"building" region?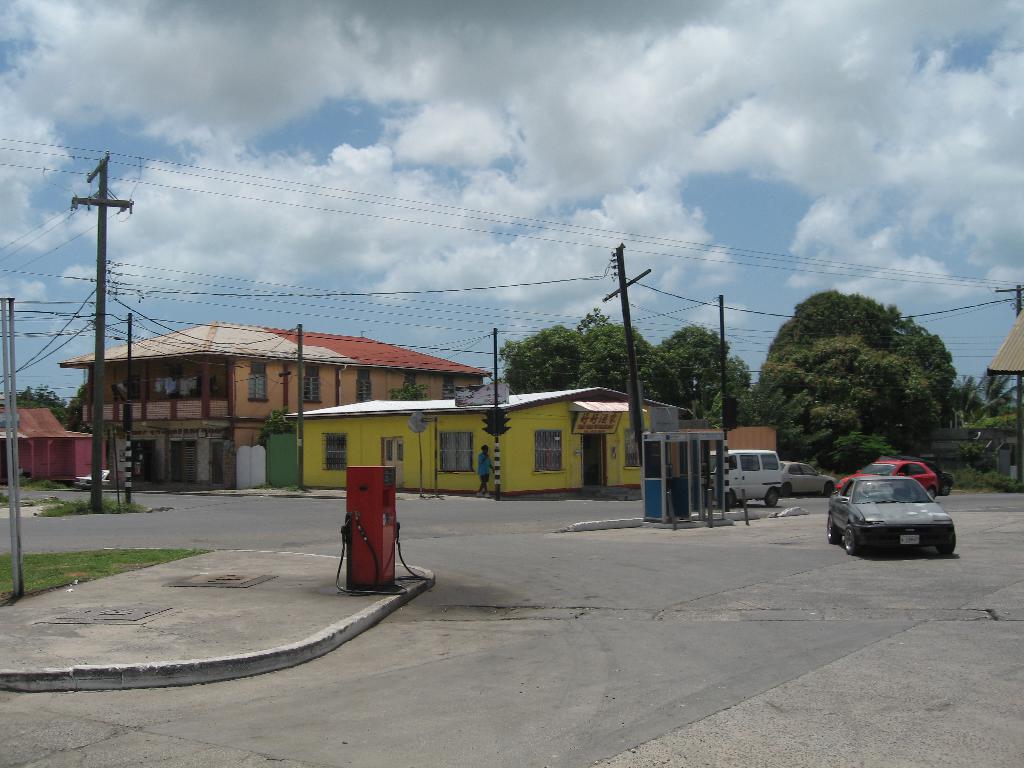
981 301 1023 479
